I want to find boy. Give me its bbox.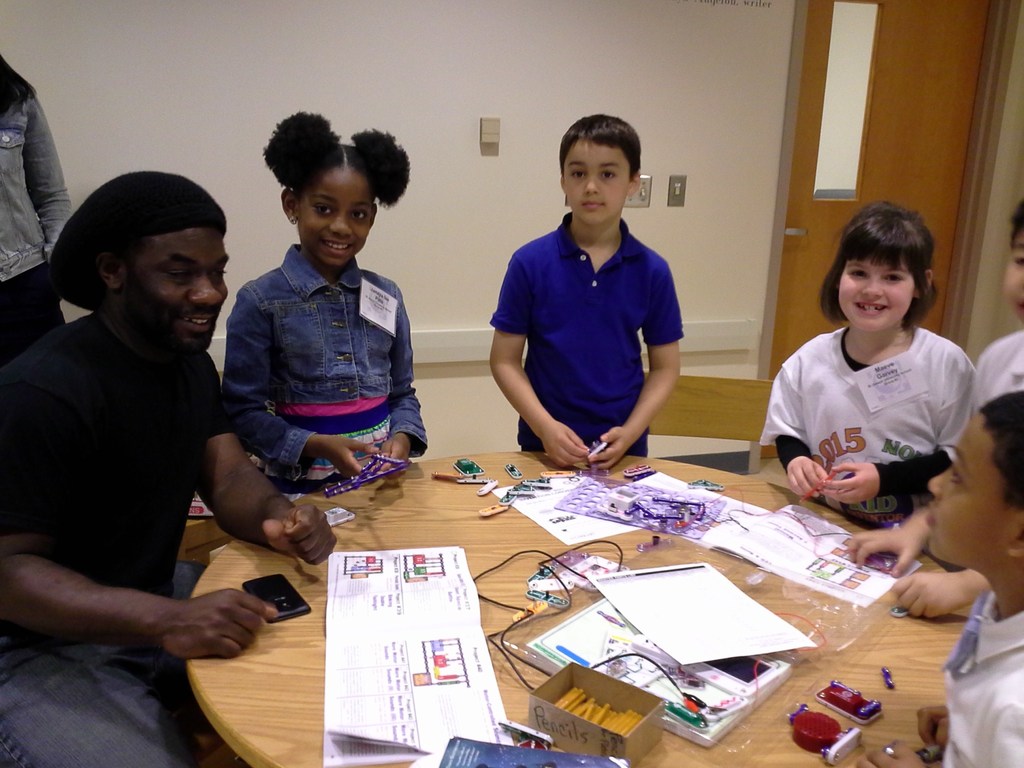
970 212 1023 418.
